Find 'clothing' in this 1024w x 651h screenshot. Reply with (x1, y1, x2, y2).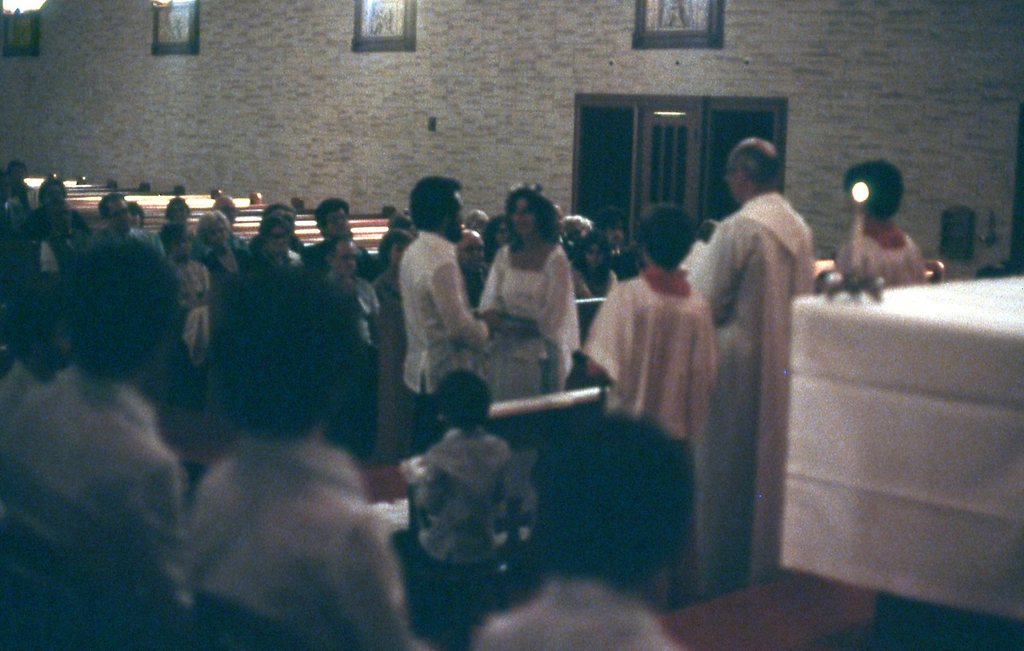
(181, 253, 205, 359).
